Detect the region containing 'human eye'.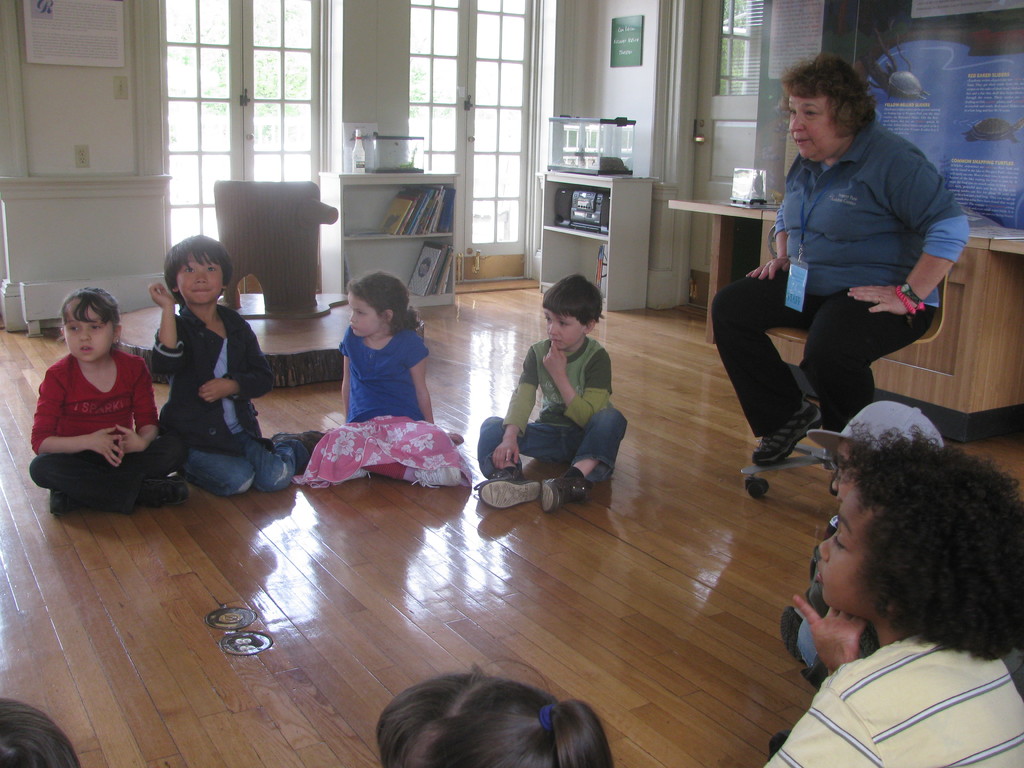
detection(90, 321, 102, 332).
